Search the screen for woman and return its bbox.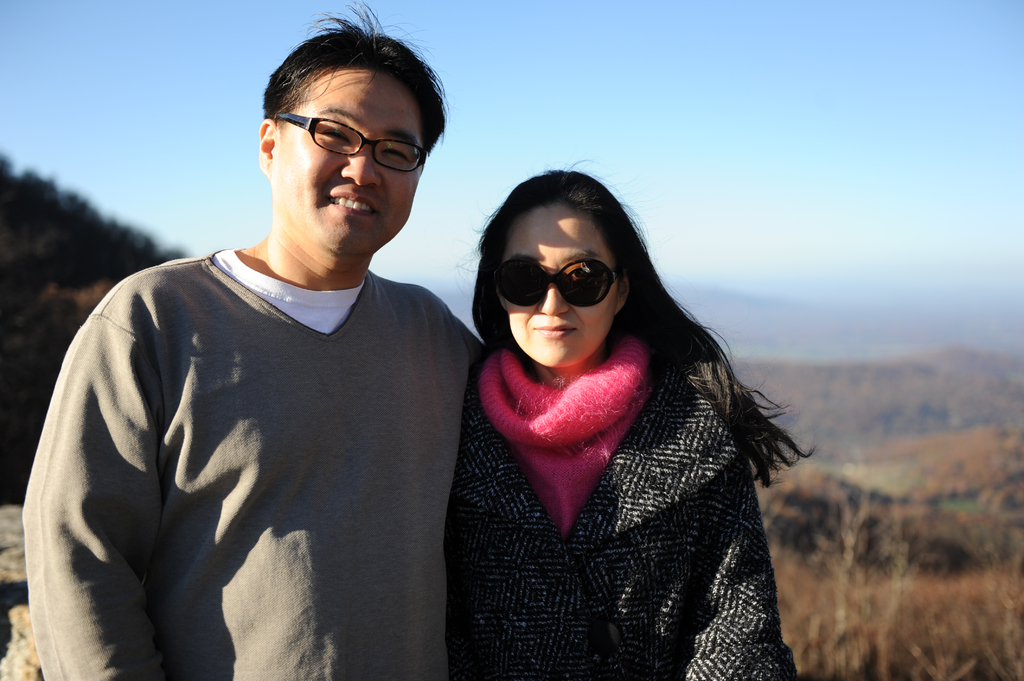
Found: x1=406 y1=159 x2=815 y2=677.
